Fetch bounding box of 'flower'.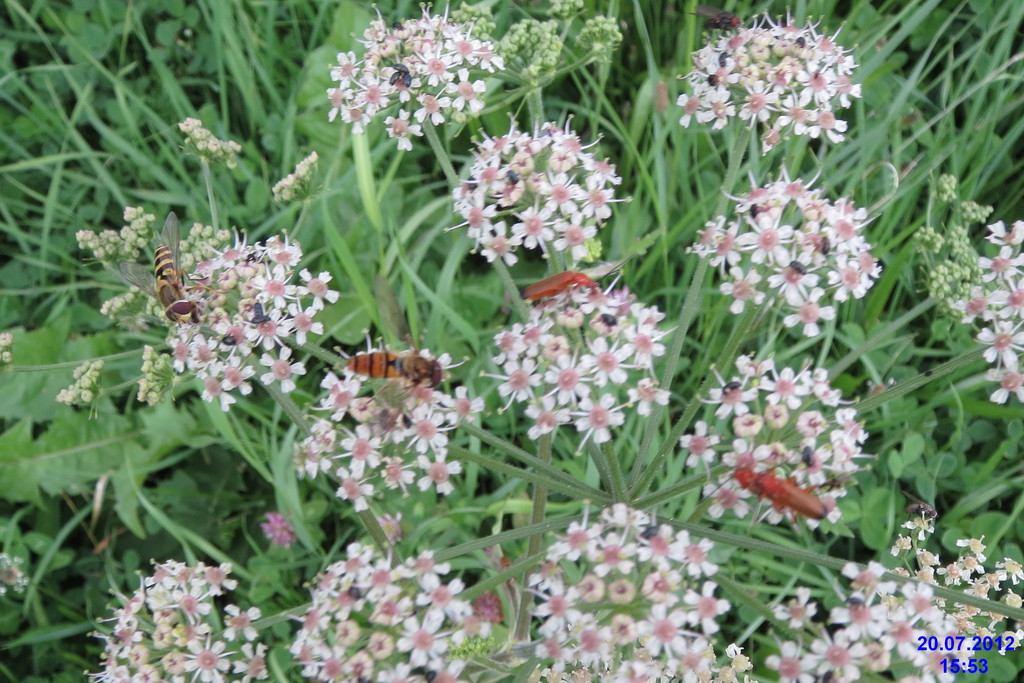
Bbox: [0,328,15,370].
